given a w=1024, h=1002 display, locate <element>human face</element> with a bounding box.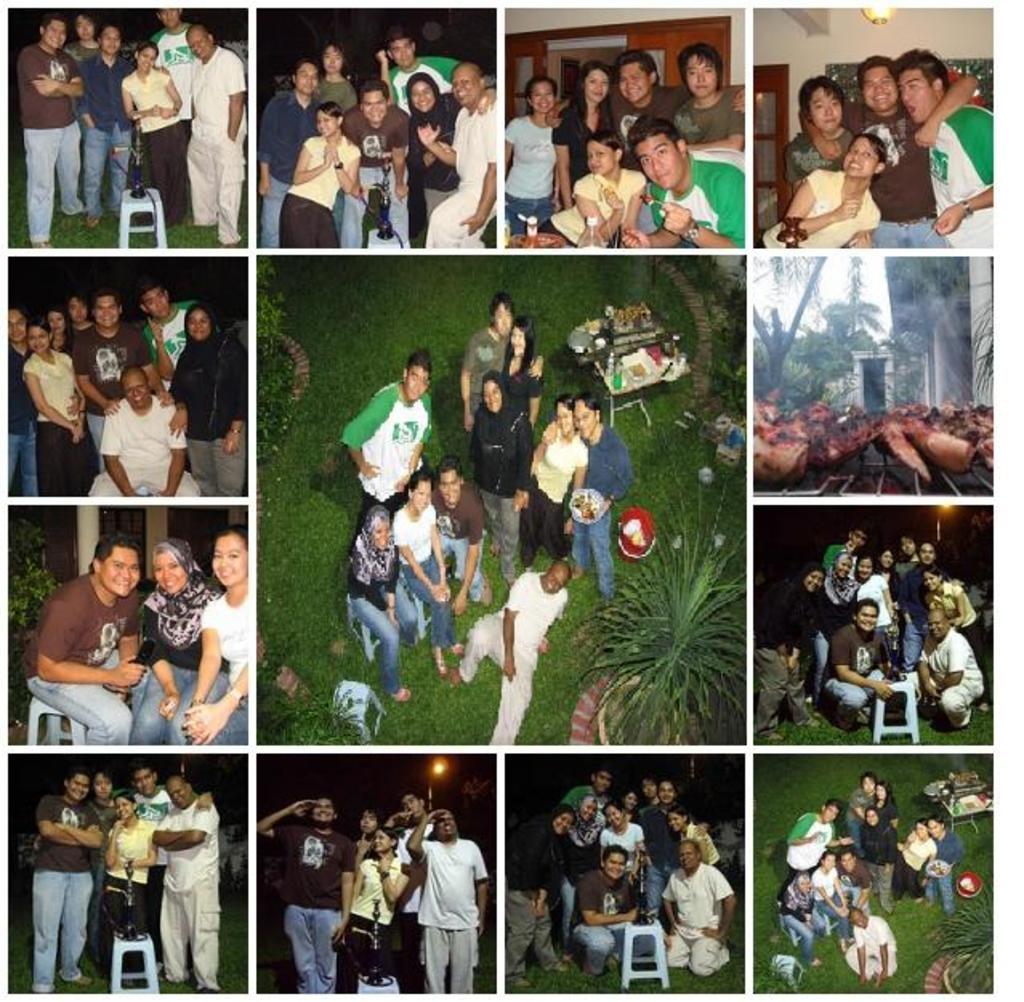
Located: detection(587, 67, 603, 99).
